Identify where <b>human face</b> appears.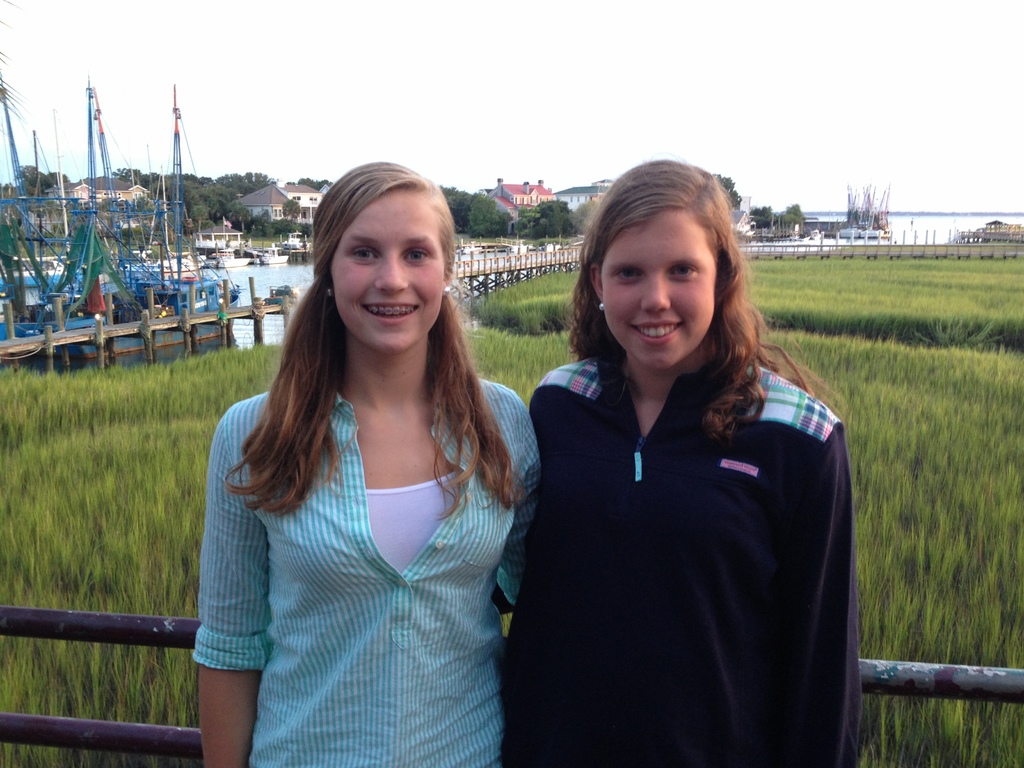
Appears at 334:196:445:352.
